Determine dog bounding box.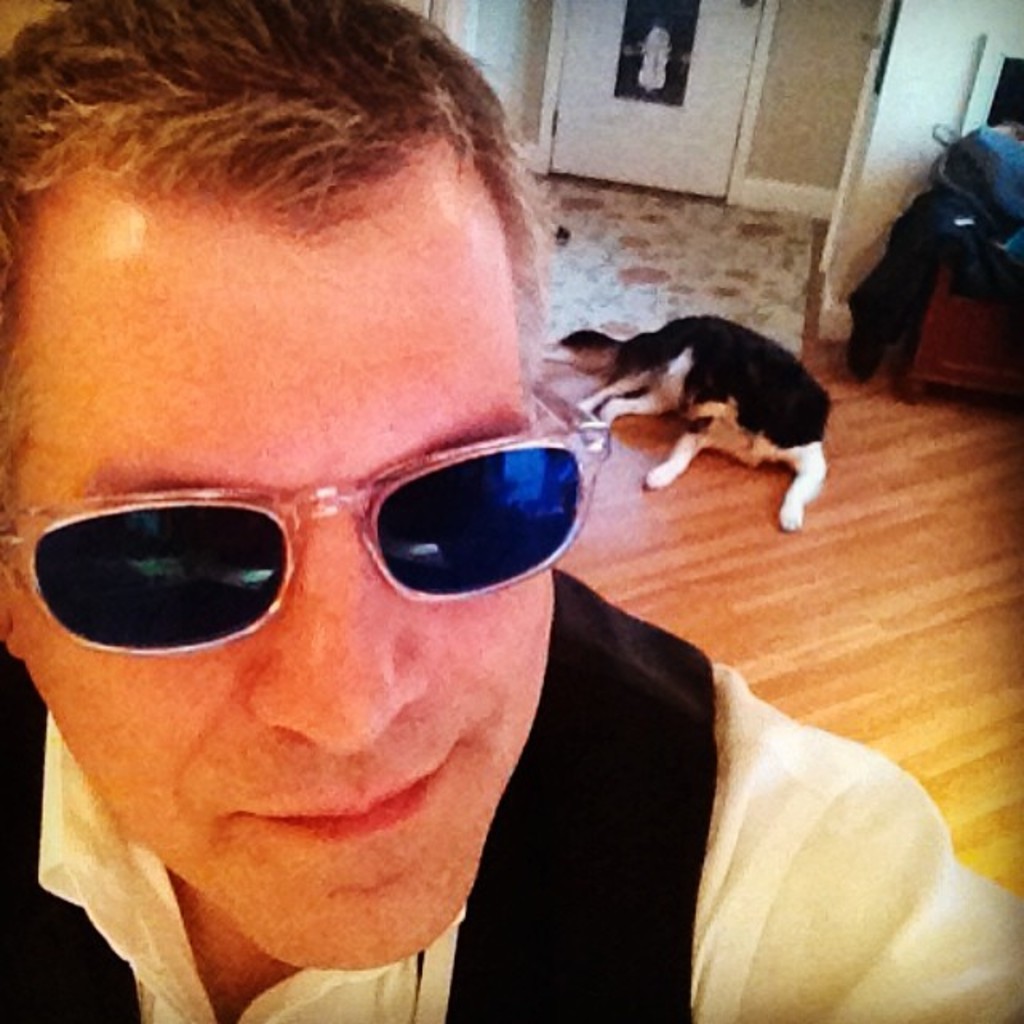
Determined: 550/310/832/533.
